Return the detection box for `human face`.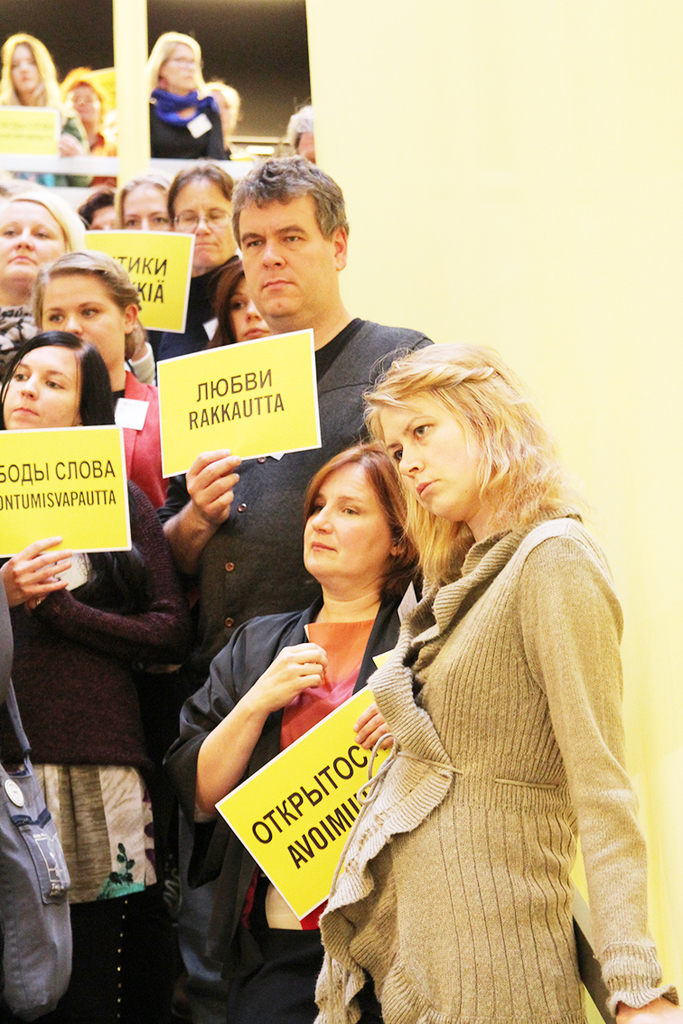
BBox(381, 408, 482, 519).
